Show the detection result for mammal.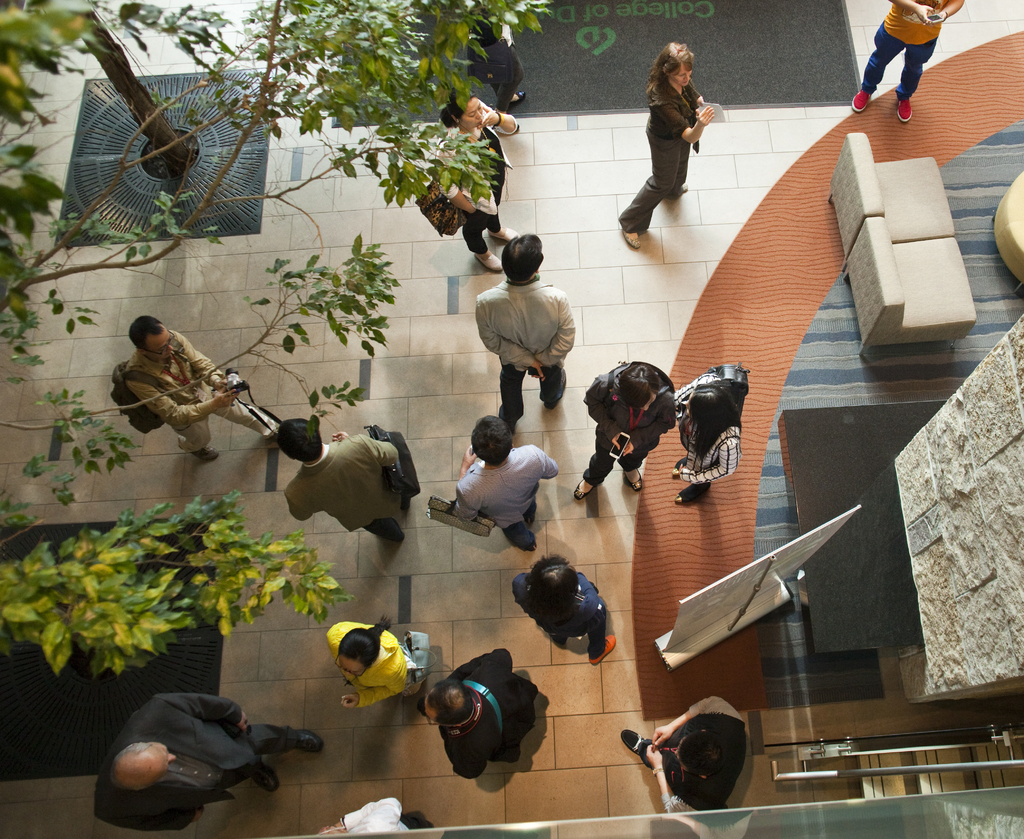
(left=850, top=0, right=964, bottom=121).
